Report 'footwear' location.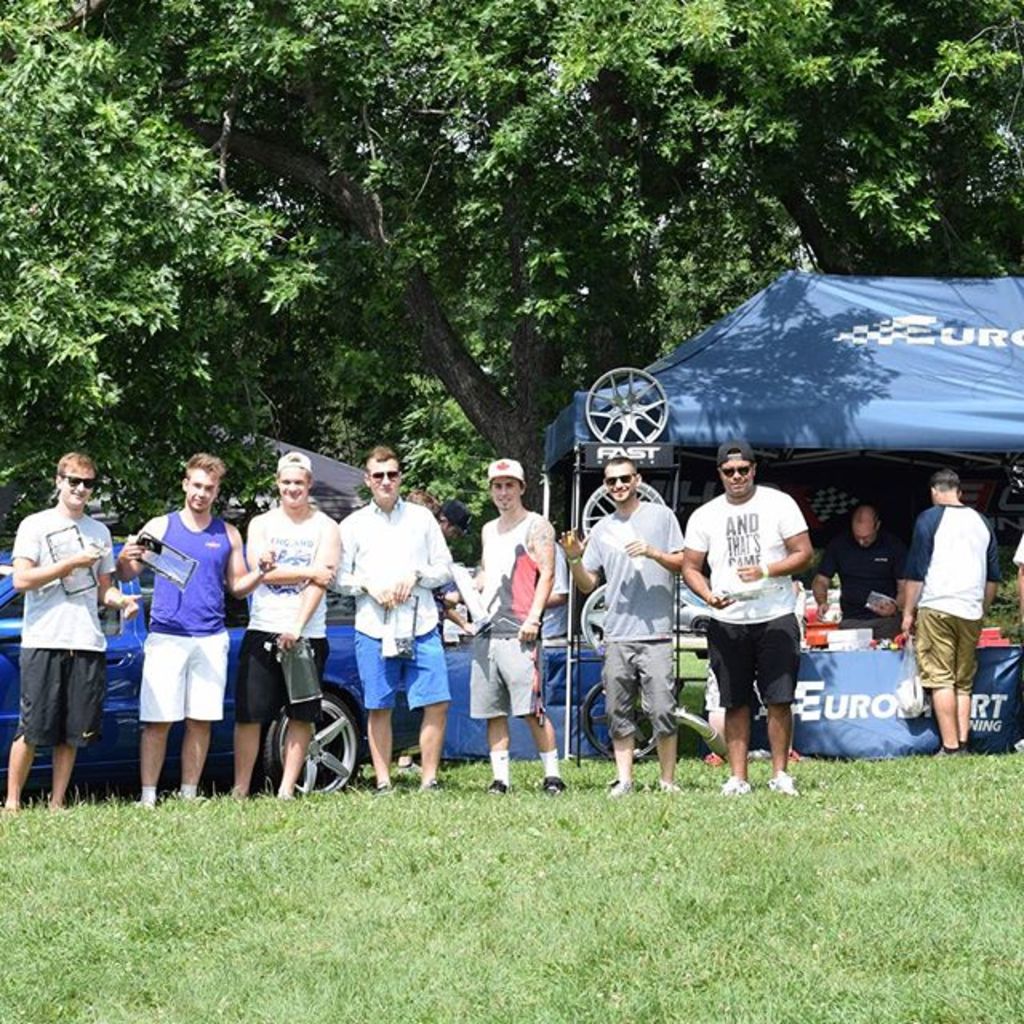
Report: (376,784,395,790).
